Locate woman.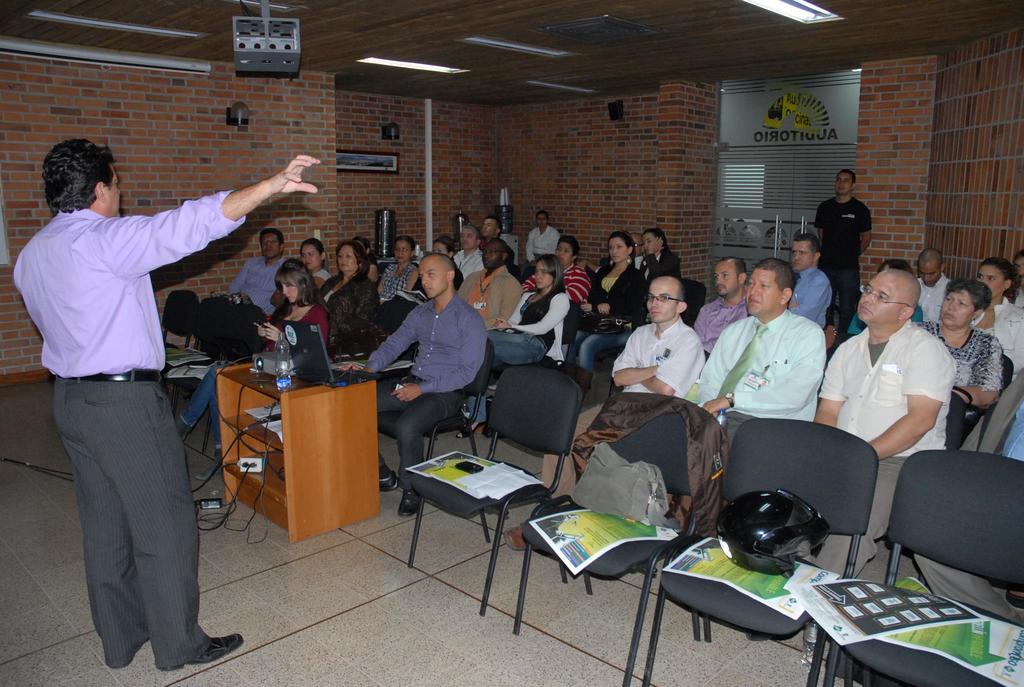
Bounding box: 174:256:329:483.
